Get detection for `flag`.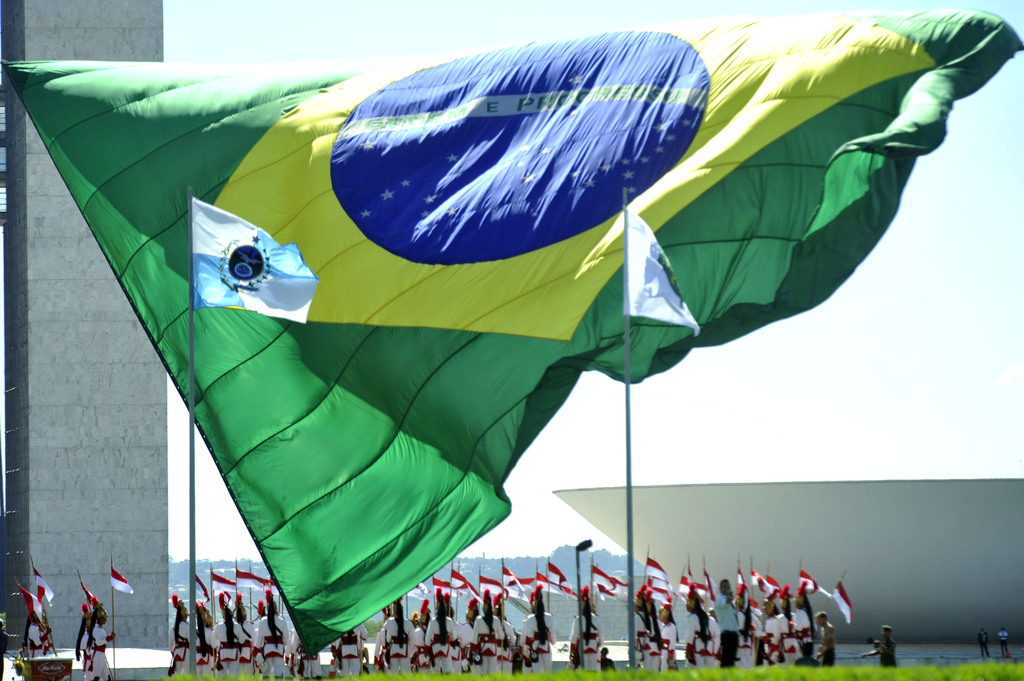
Detection: 82, 582, 102, 611.
